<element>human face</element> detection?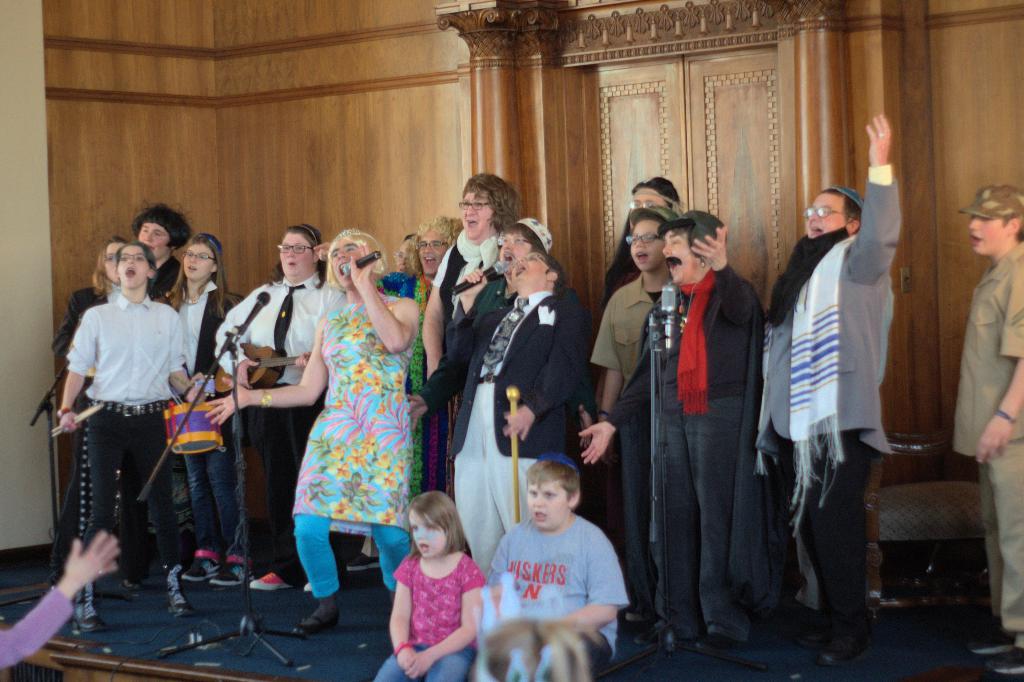
pyautogui.locateOnScreen(498, 233, 530, 274)
